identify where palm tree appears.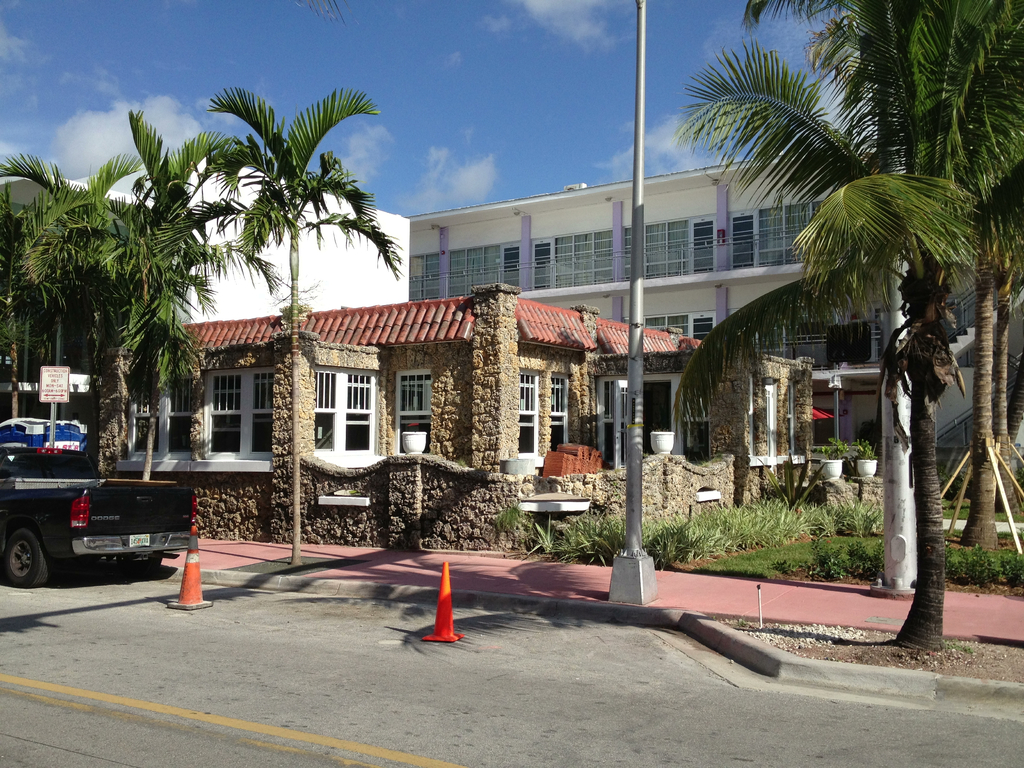
Appears at (x1=130, y1=124, x2=220, y2=438).
